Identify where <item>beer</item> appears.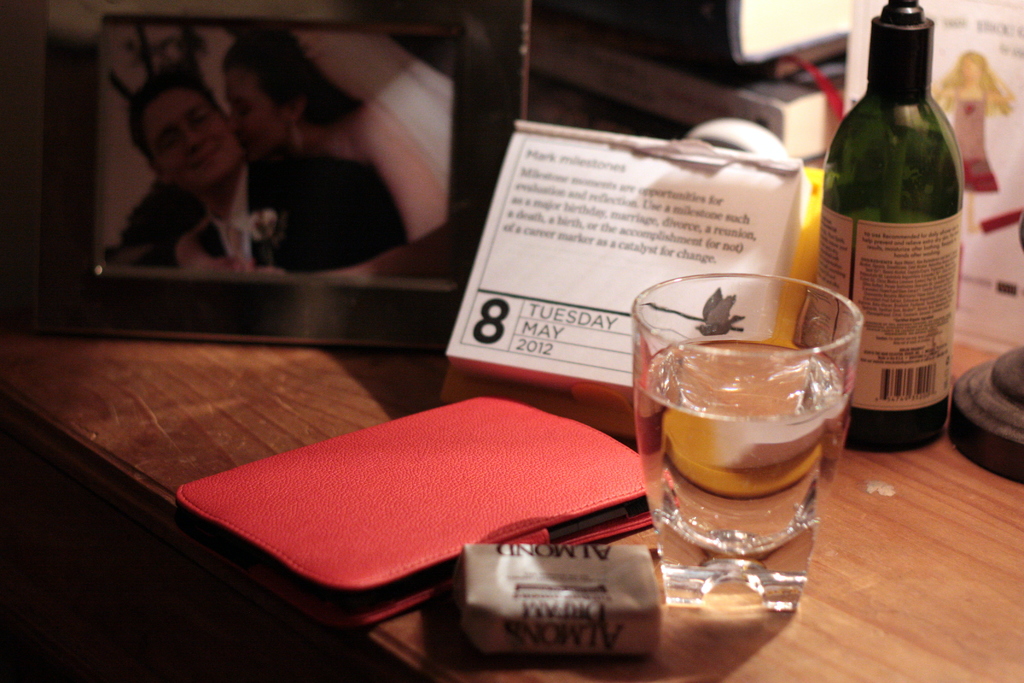
Appears at x1=621, y1=264, x2=847, y2=645.
